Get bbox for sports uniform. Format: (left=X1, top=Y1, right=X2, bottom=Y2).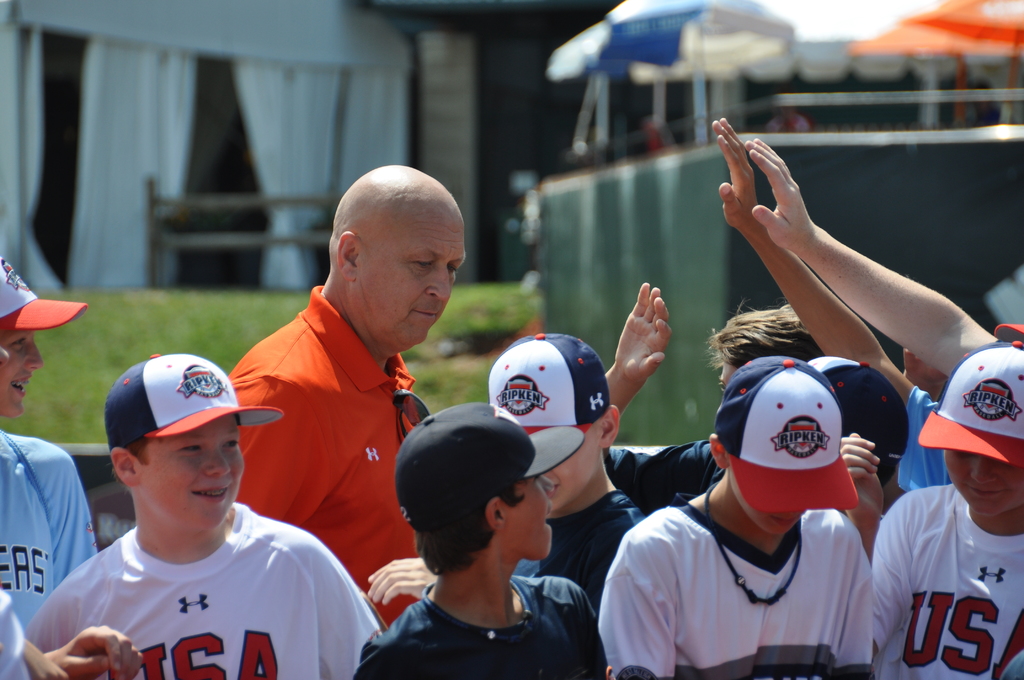
(left=29, top=347, right=394, bottom=677).
